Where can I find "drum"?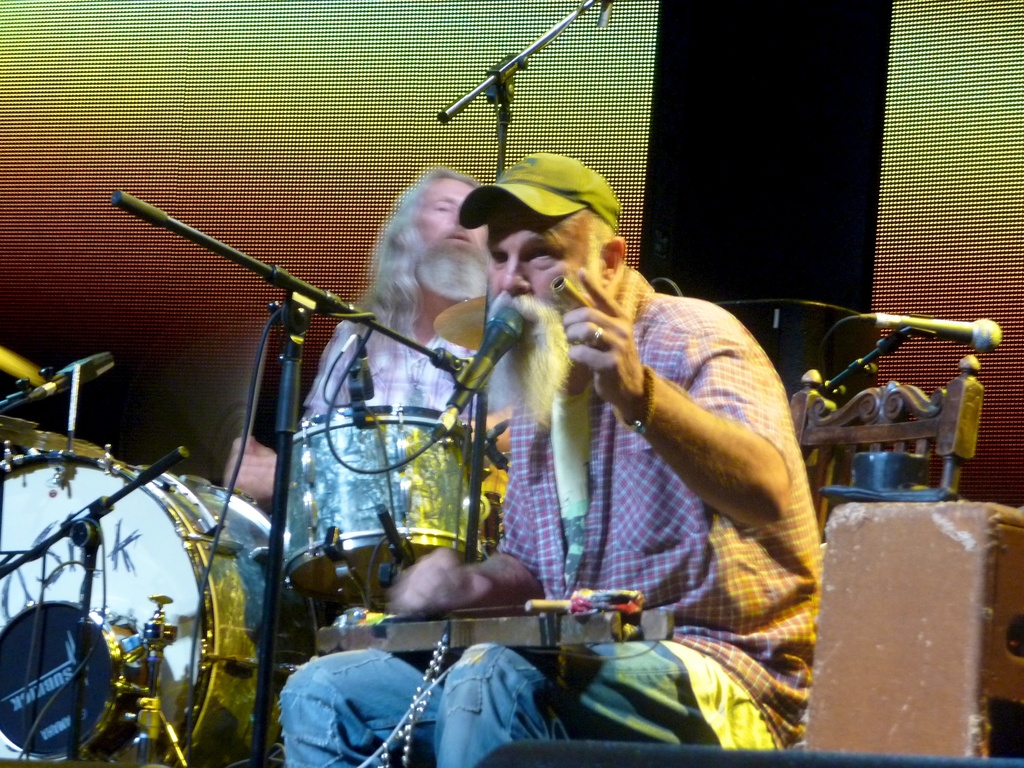
You can find it at (x1=0, y1=446, x2=295, y2=767).
